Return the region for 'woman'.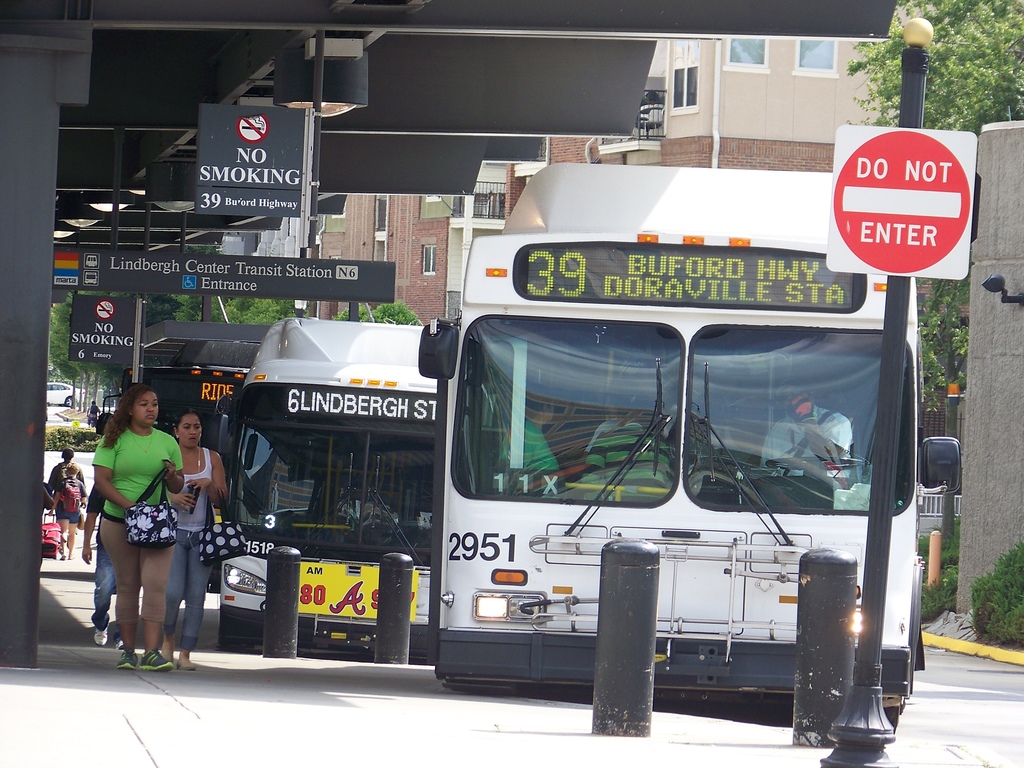
rect(79, 383, 192, 676).
